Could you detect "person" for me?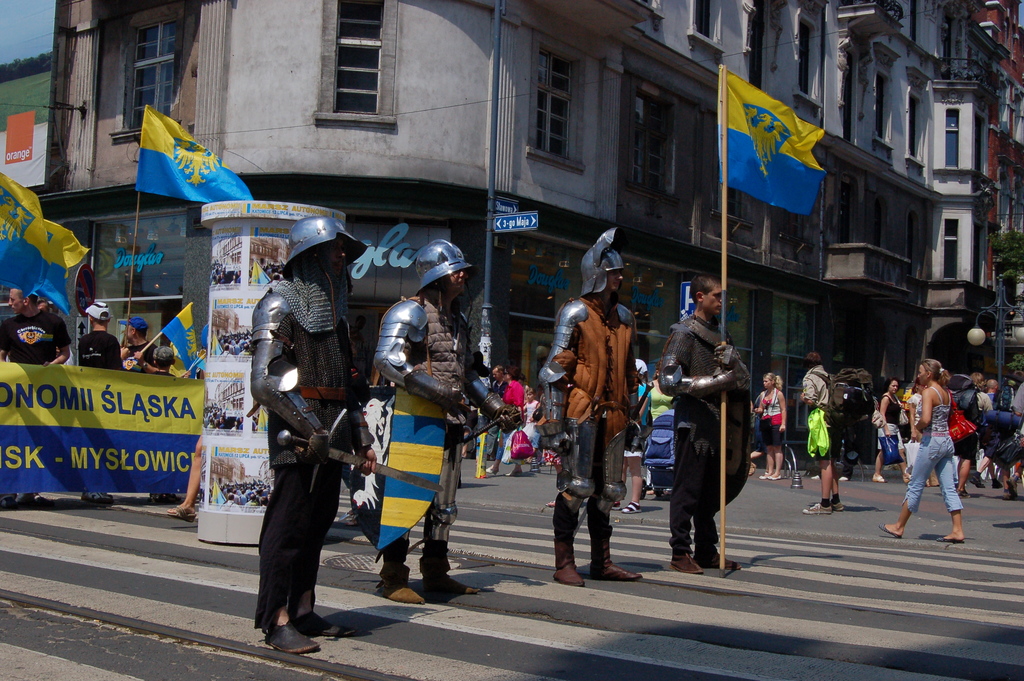
Detection result: region(757, 372, 785, 478).
